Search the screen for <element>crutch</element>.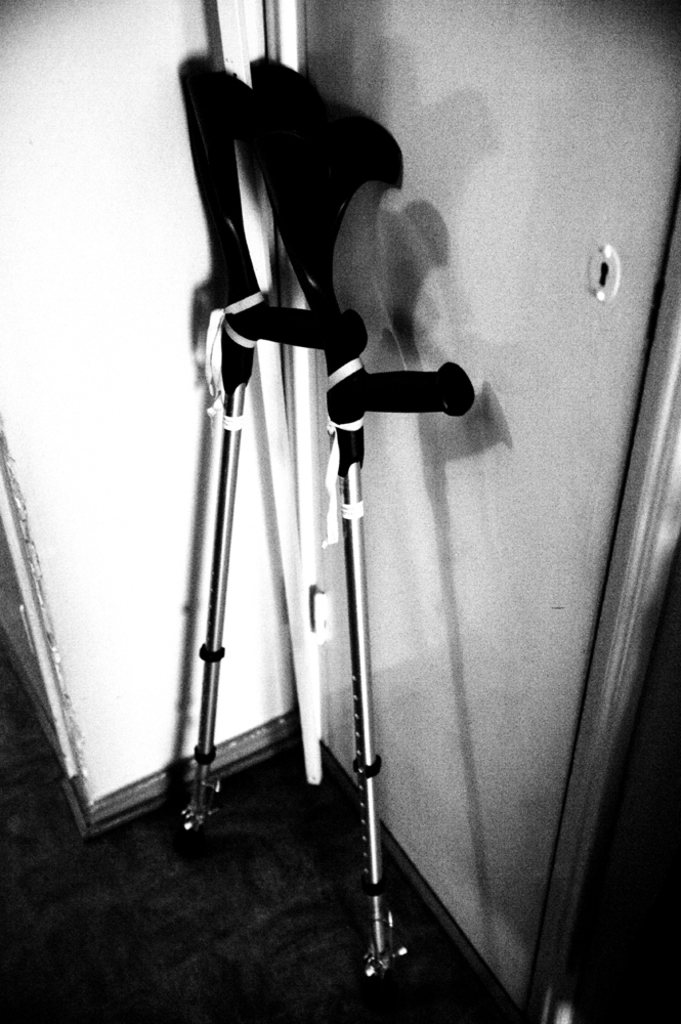
Found at {"x1": 171, "y1": 61, "x2": 367, "y2": 841}.
